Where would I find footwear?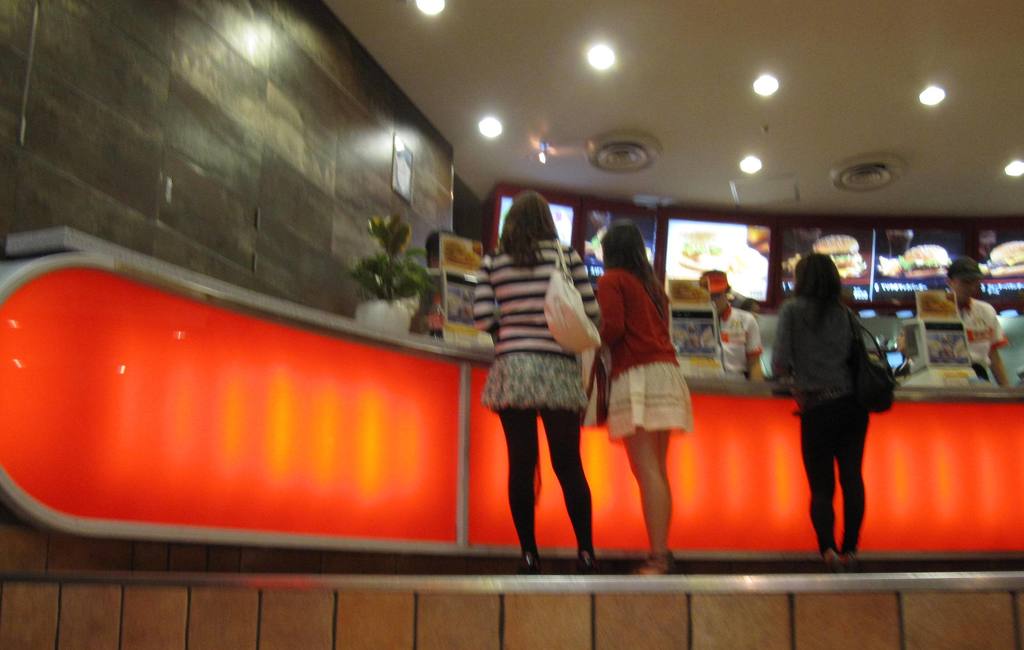
At (x1=580, y1=550, x2=596, y2=576).
